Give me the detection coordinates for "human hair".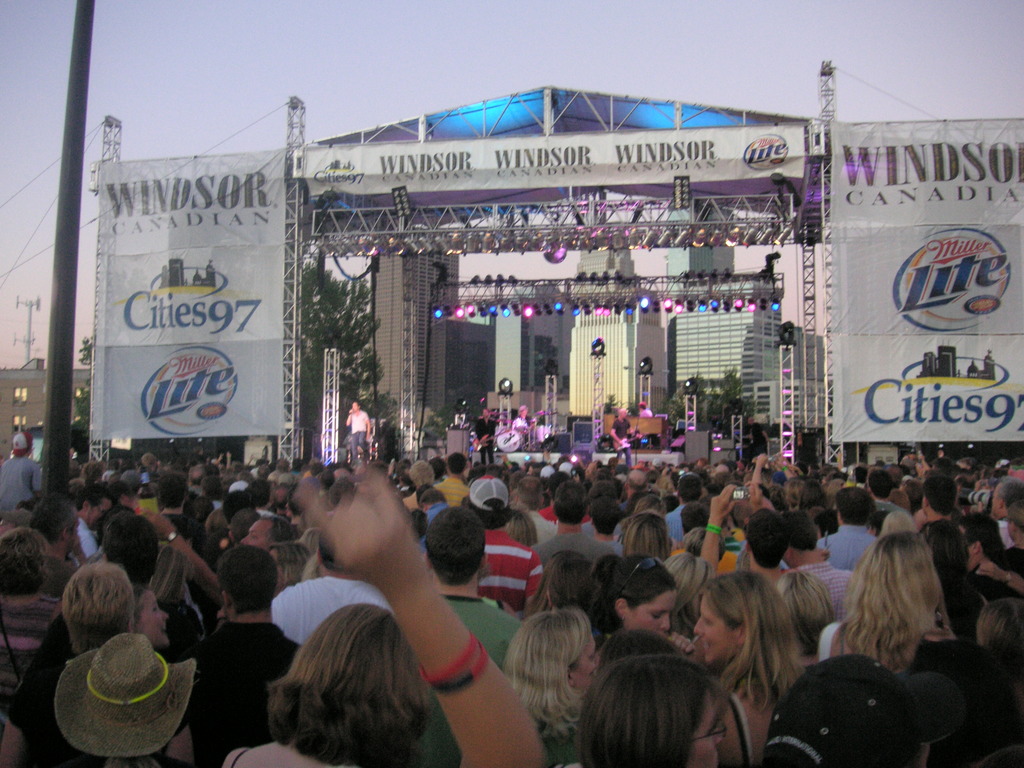
BBox(0, 524, 47, 596).
